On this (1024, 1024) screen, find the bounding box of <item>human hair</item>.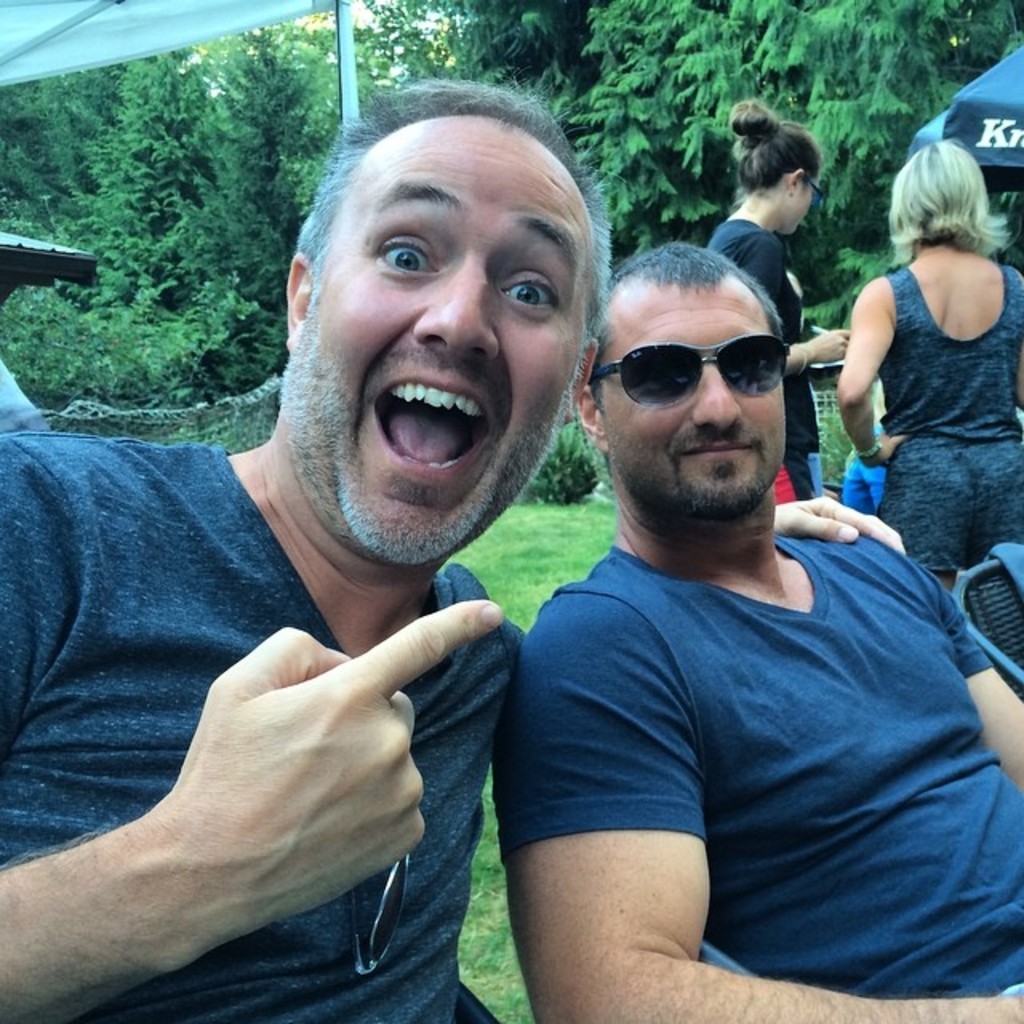
Bounding box: left=280, top=82, right=614, bottom=382.
